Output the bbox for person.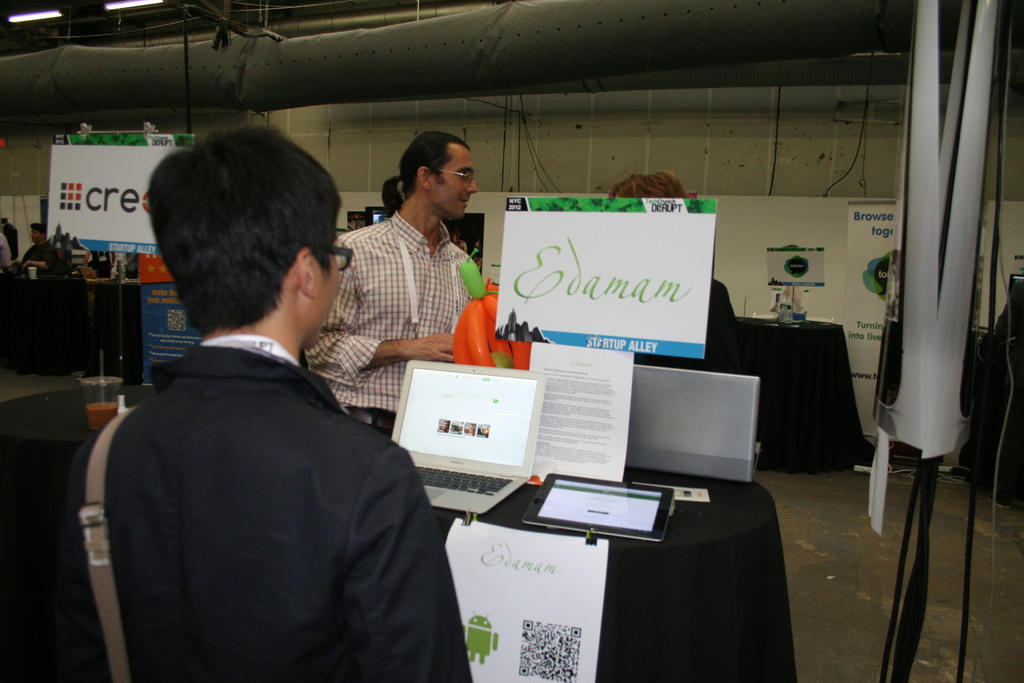
[297, 125, 498, 424].
